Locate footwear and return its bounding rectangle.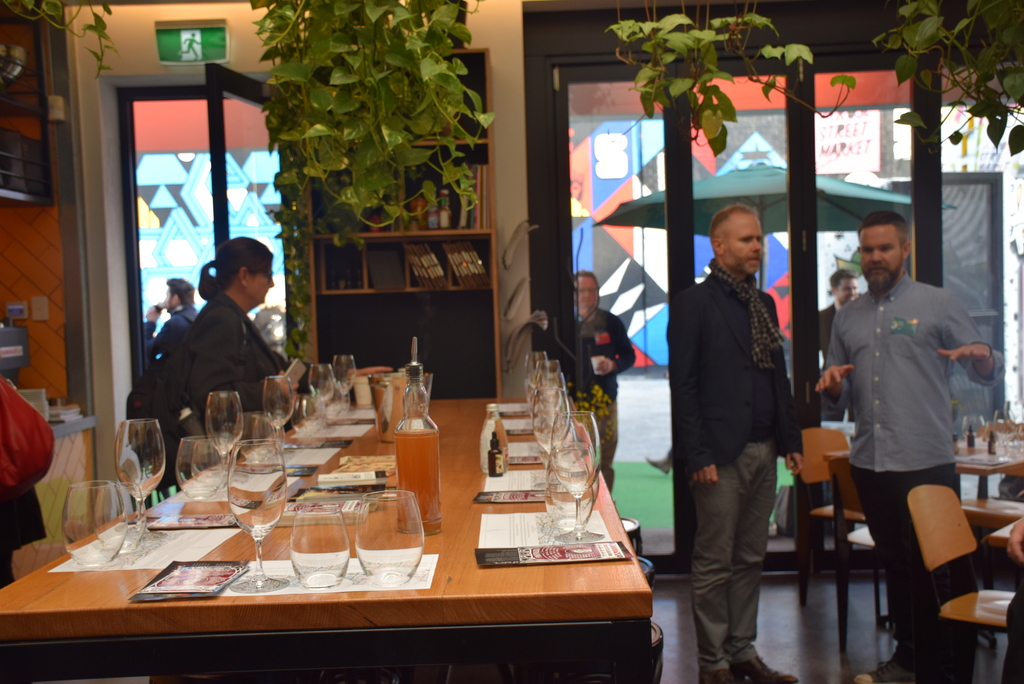
[left=732, top=659, right=809, bottom=683].
